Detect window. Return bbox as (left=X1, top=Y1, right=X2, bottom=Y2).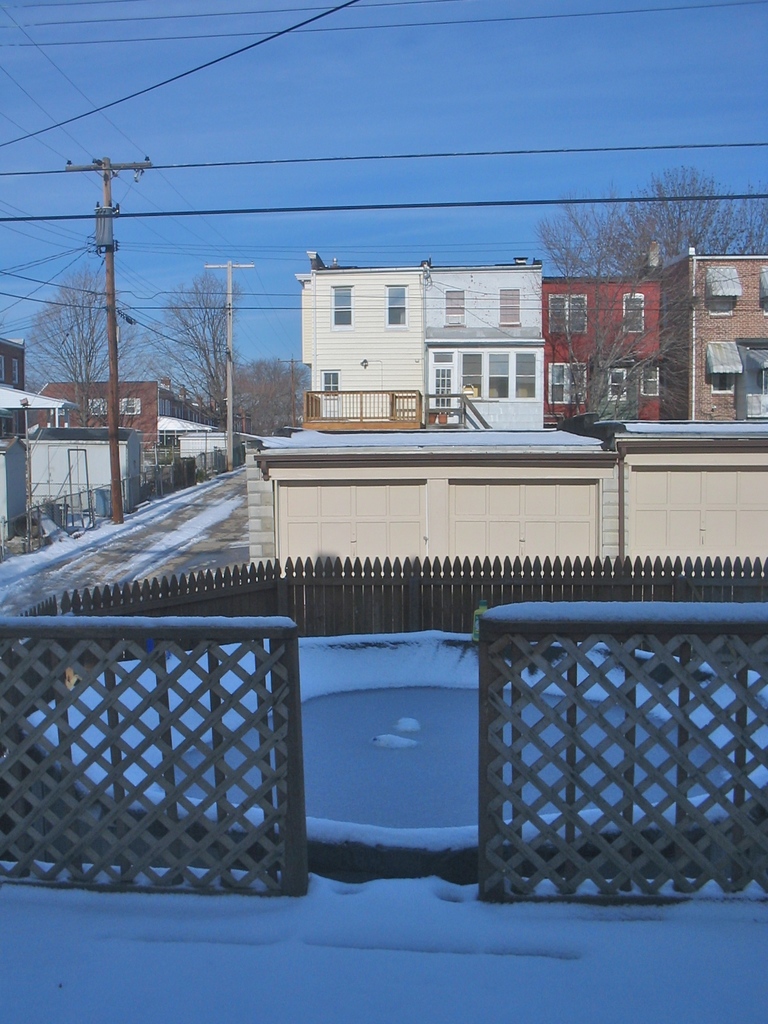
(left=548, top=364, right=590, bottom=408).
